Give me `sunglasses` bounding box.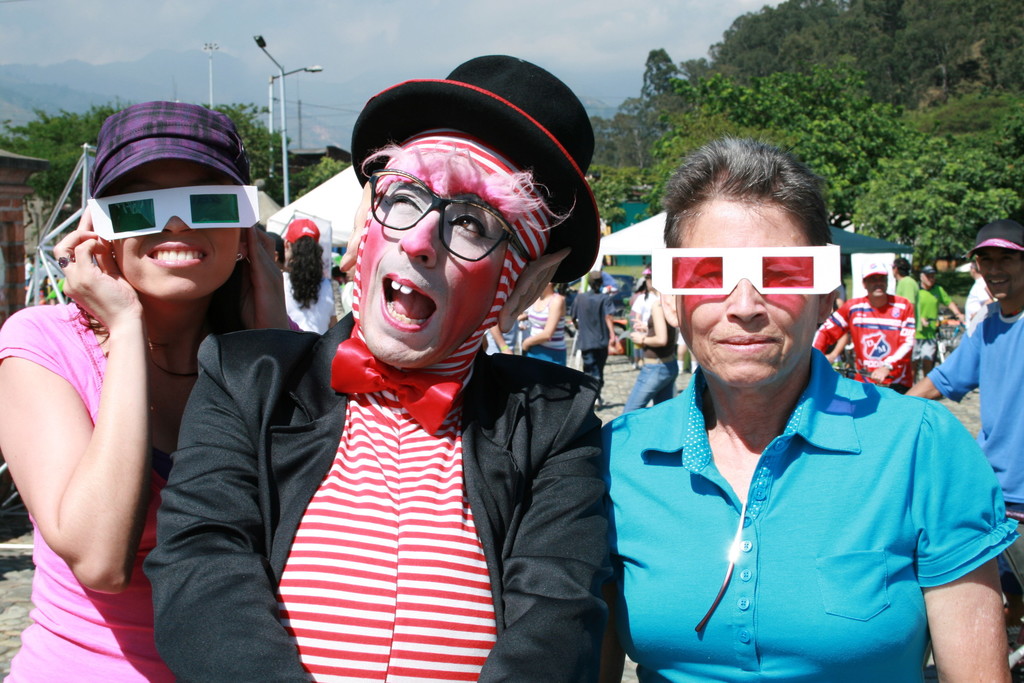
<region>648, 248, 843, 297</region>.
